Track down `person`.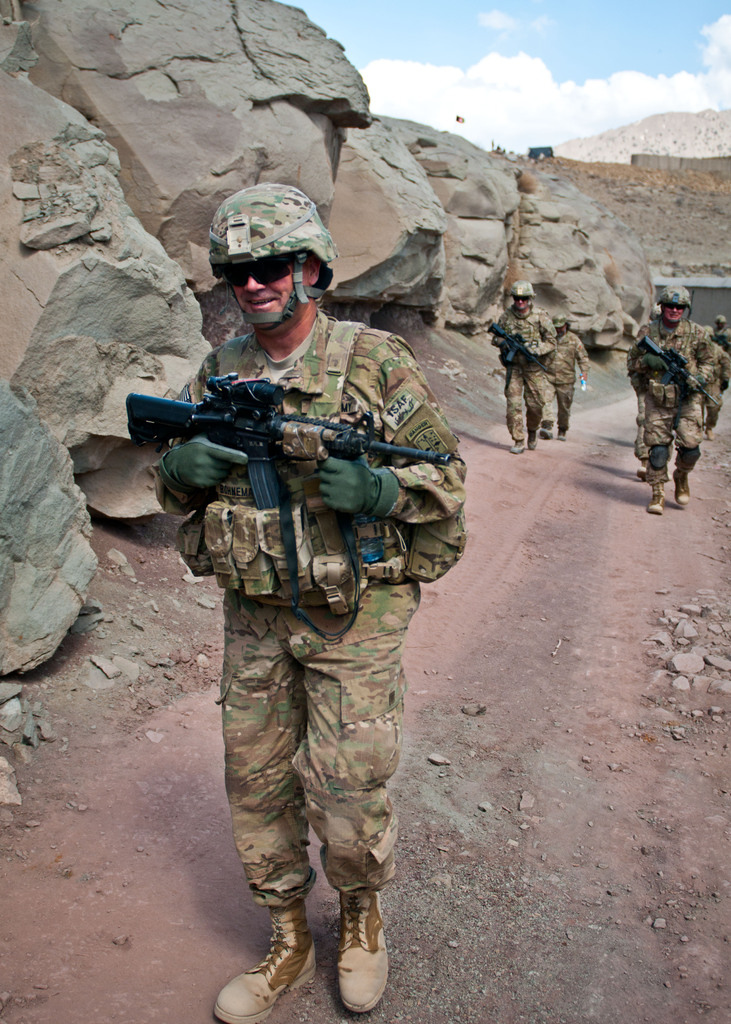
Tracked to select_region(712, 314, 730, 396).
